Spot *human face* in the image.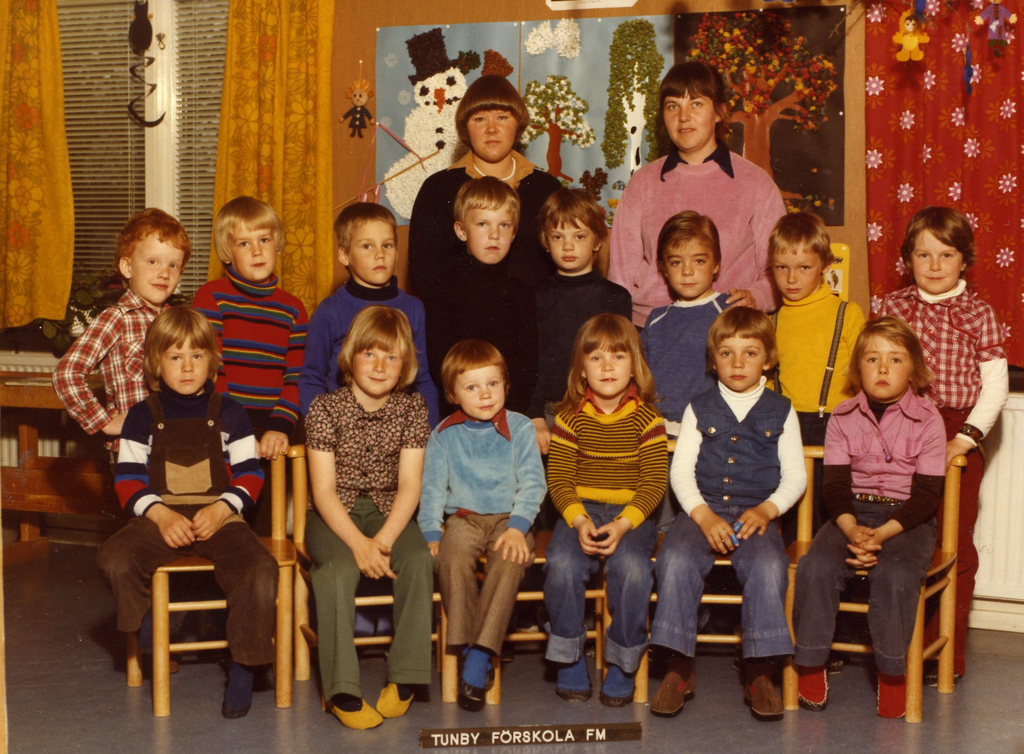
*human face* found at <box>349,339,406,397</box>.
